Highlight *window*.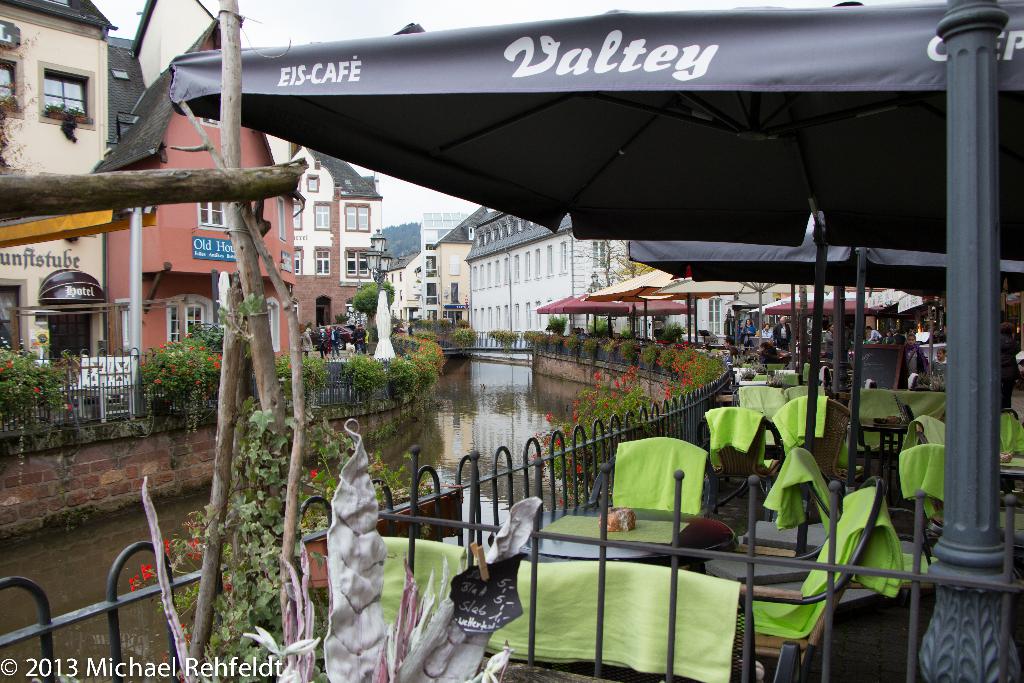
Highlighted region: {"x1": 289, "y1": 202, "x2": 304, "y2": 231}.
